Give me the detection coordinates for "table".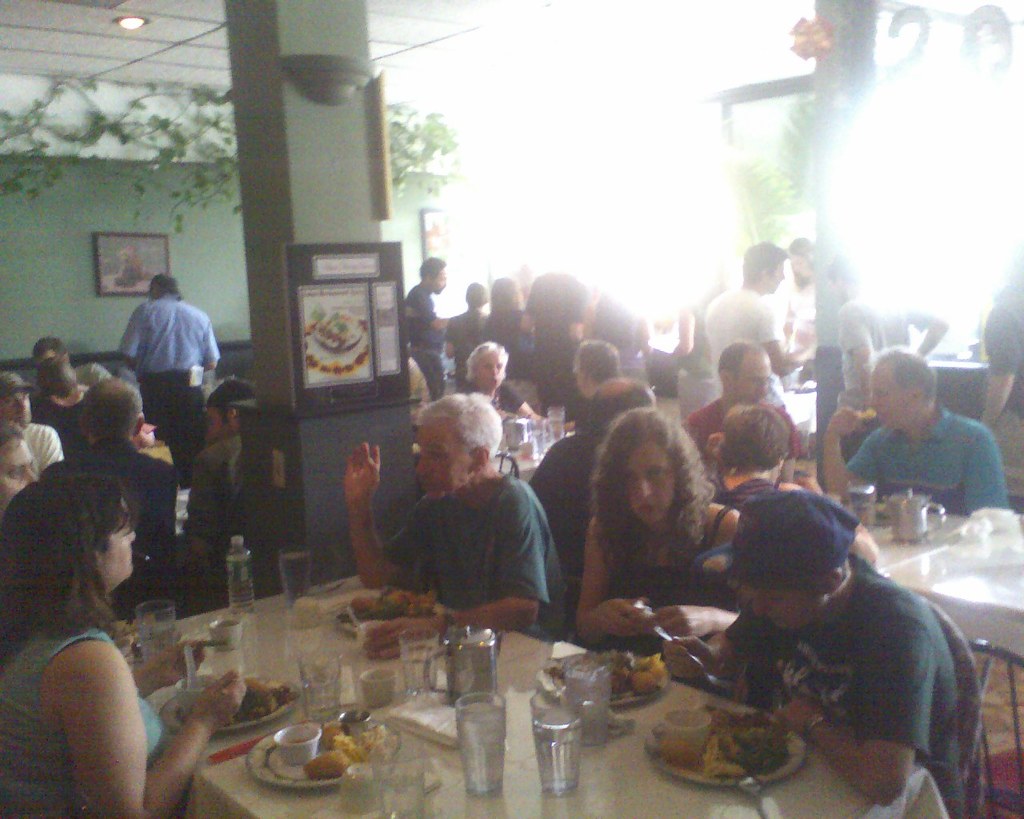
x1=884, y1=505, x2=1023, y2=818.
